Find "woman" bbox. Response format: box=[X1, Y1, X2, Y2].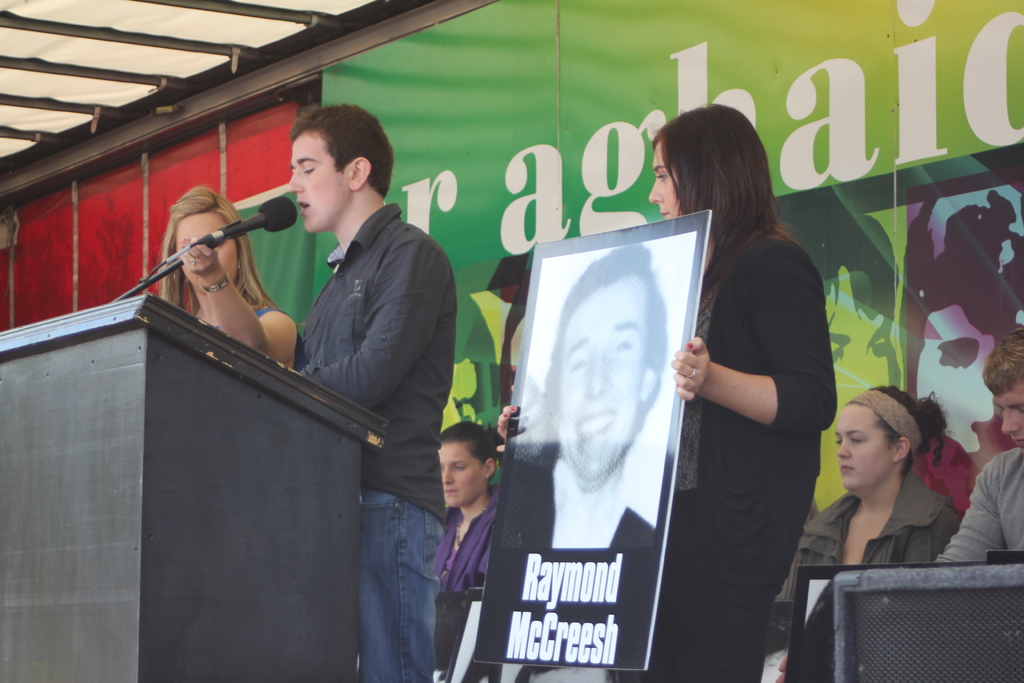
box=[158, 186, 298, 370].
